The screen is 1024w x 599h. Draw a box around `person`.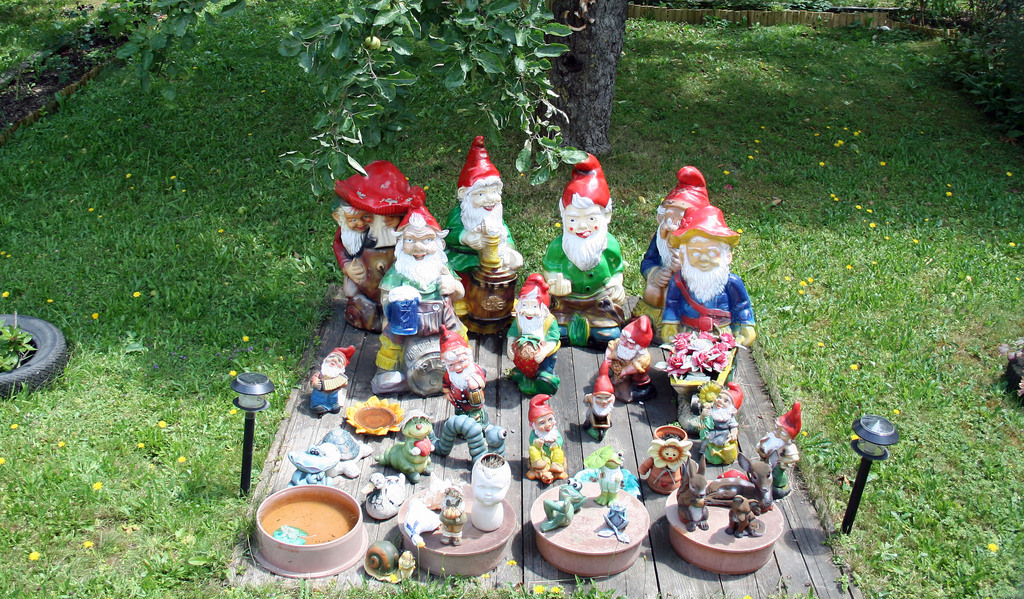
bbox=[444, 322, 489, 421].
